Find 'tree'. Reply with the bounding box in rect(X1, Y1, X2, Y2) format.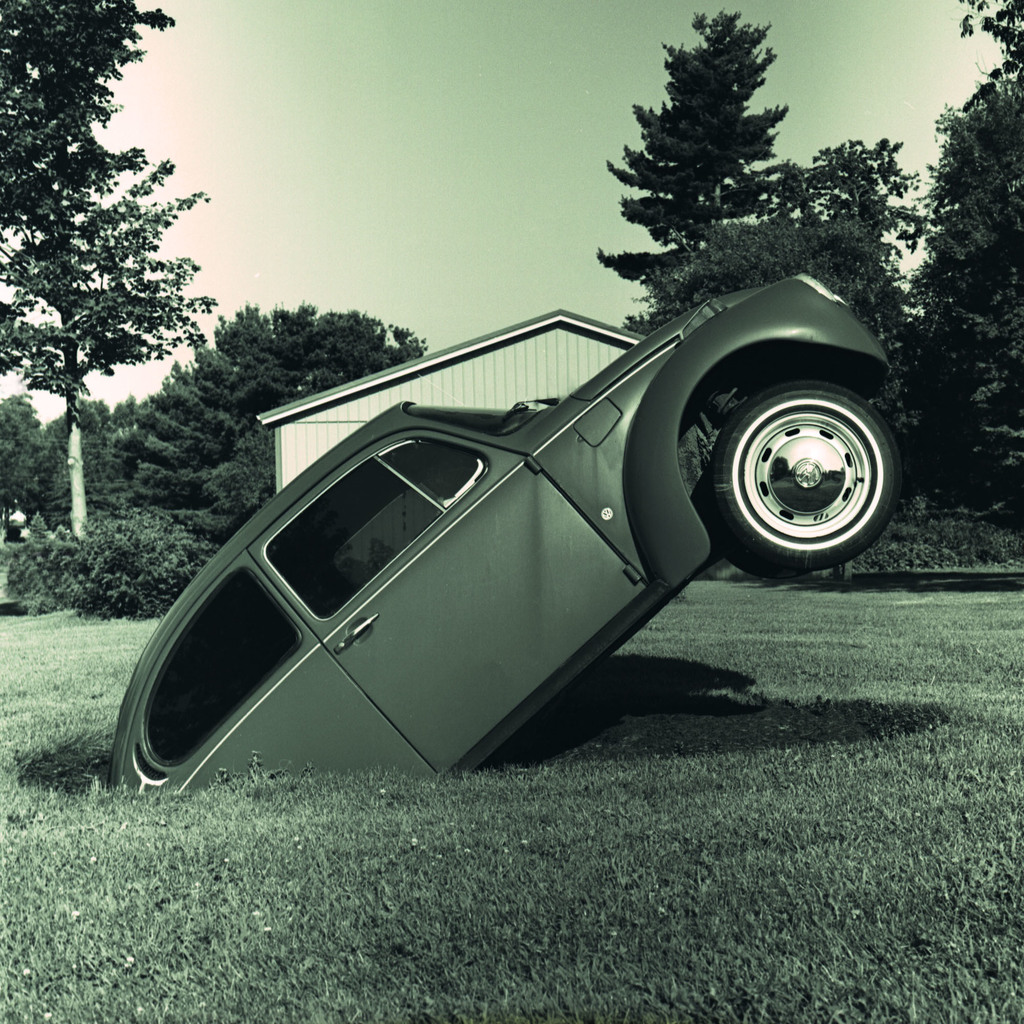
rect(17, 59, 209, 502).
